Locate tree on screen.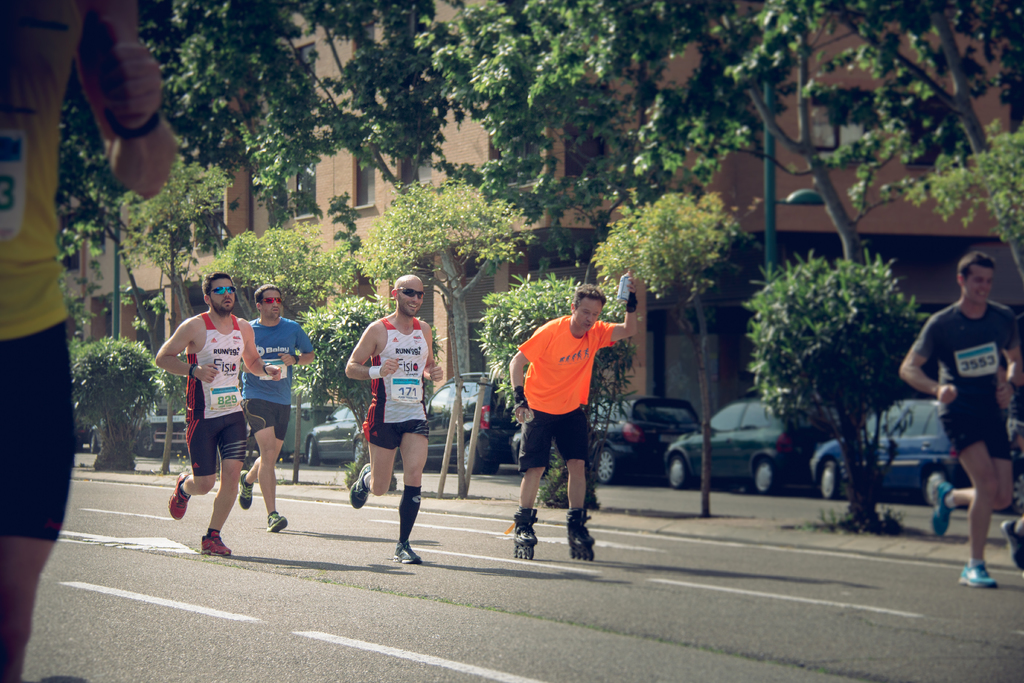
On screen at 353, 172, 535, 497.
